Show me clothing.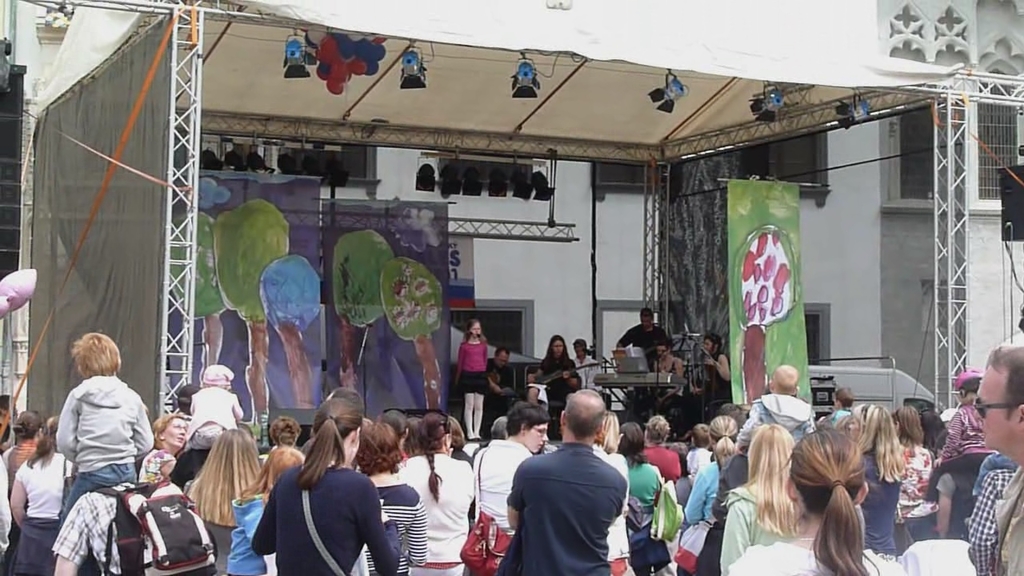
clothing is here: crop(689, 460, 721, 526).
